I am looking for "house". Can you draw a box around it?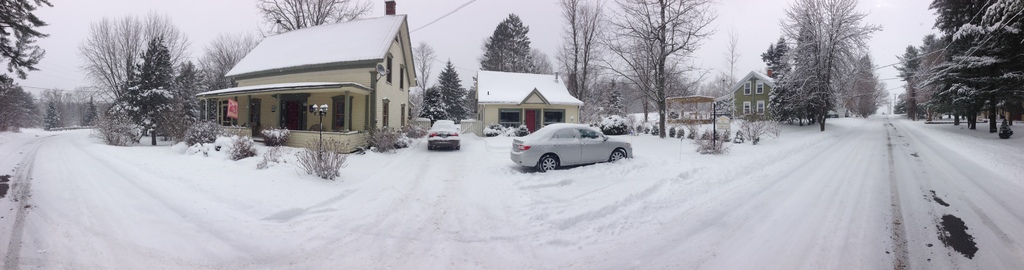
Sure, the bounding box is <bbox>728, 67, 778, 118</bbox>.
